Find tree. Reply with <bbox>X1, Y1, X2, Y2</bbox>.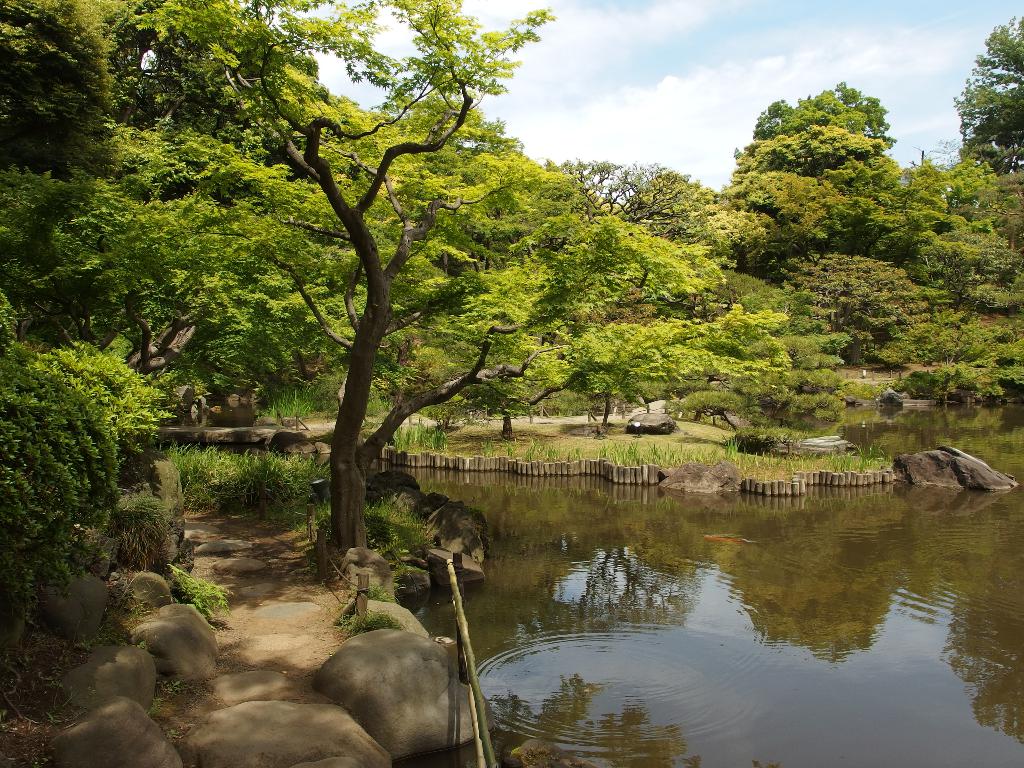
<bbox>0, 0, 114, 294</bbox>.
